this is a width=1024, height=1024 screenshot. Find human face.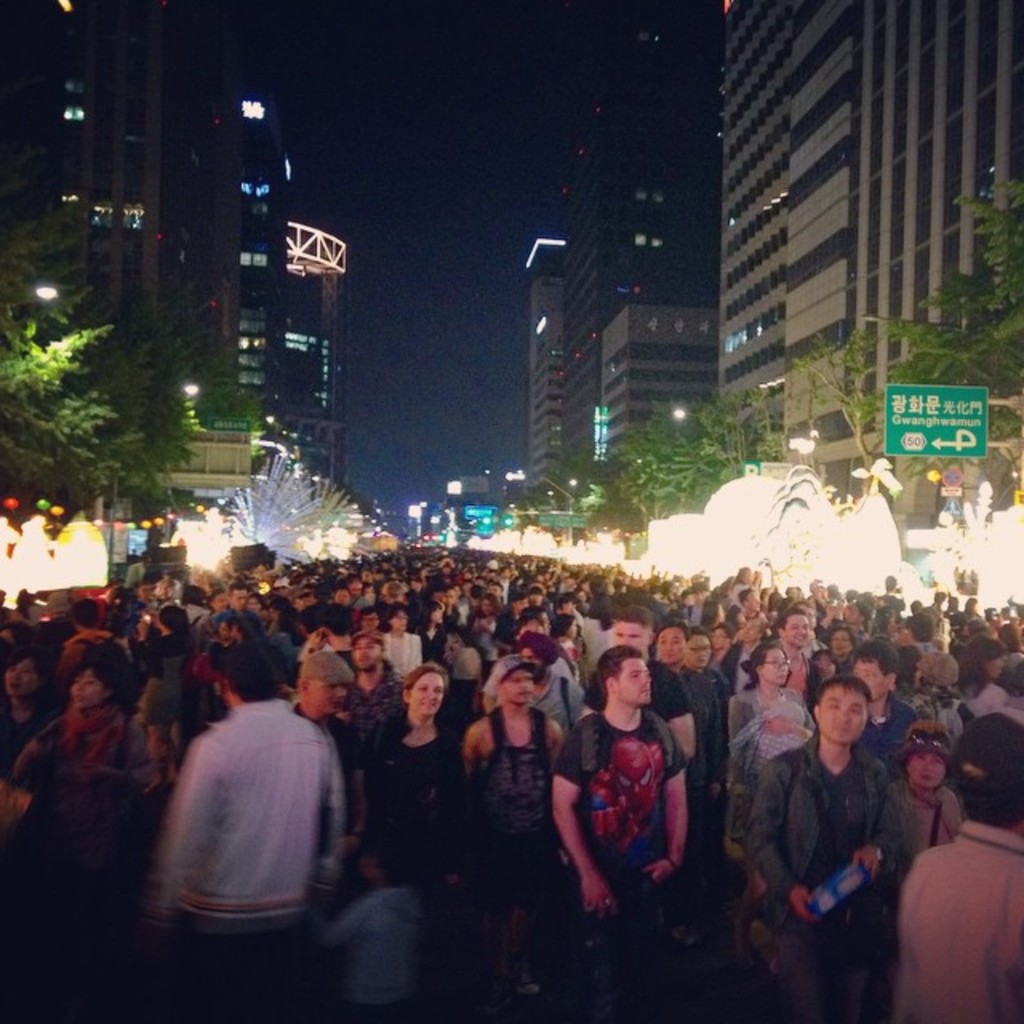
Bounding box: crop(499, 666, 534, 706).
